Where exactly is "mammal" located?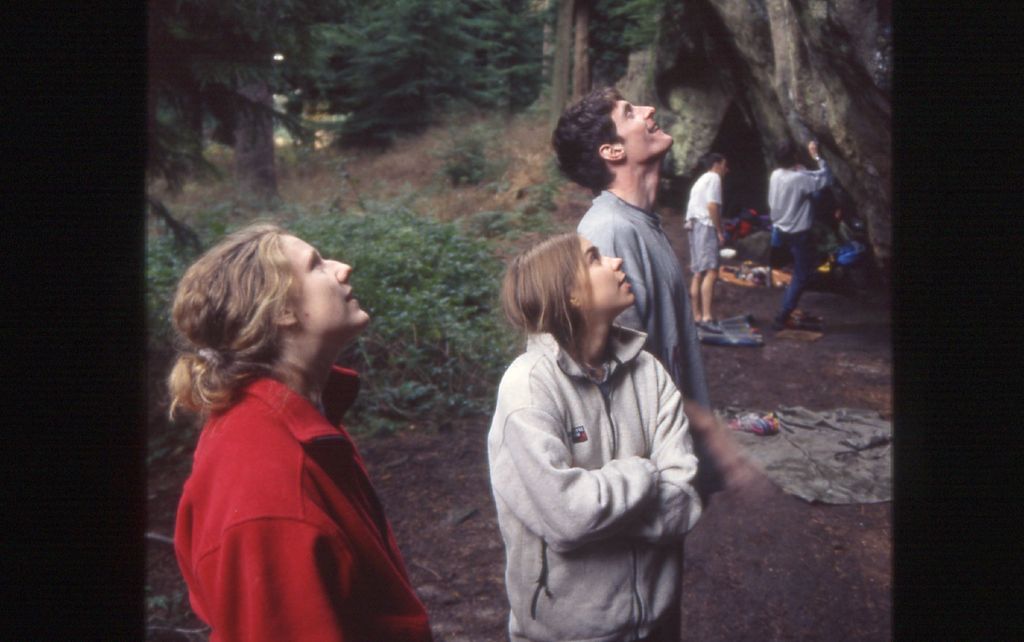
Its bounding box is select_region(548, 81, 761, 636).
